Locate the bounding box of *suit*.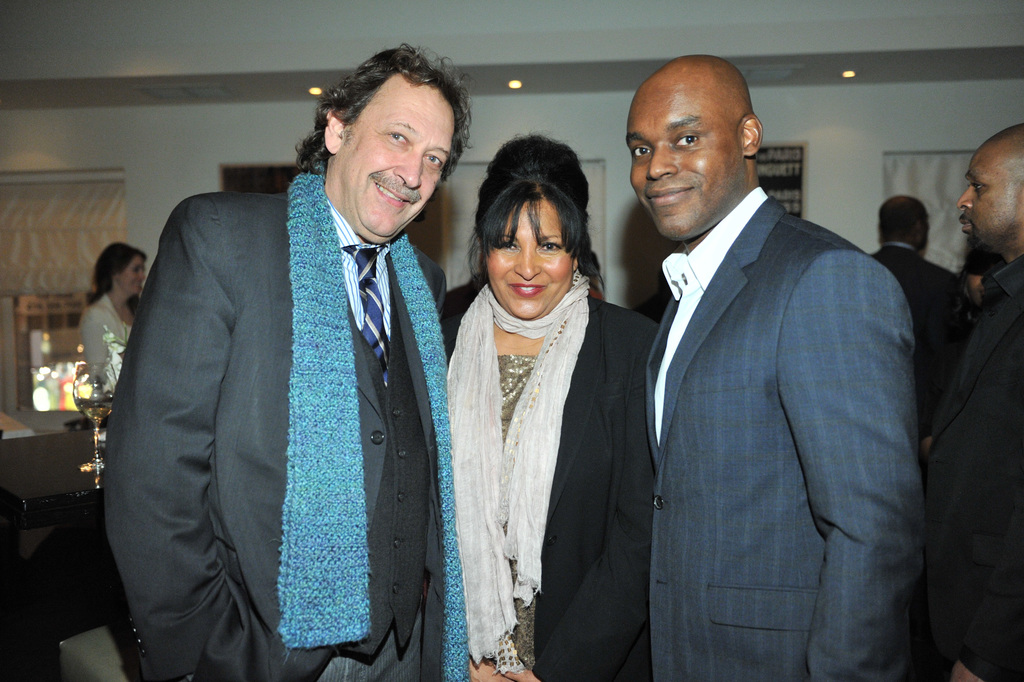
Bounding box: [left=925, top=254, right=1023, bottom=681].
